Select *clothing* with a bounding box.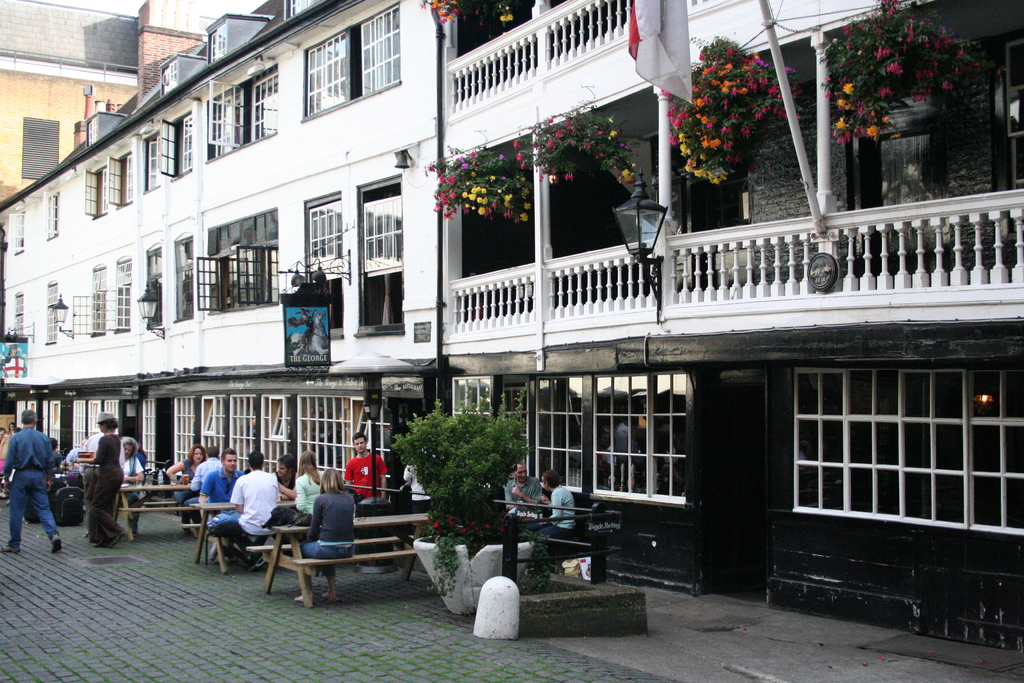
BBox(83, 434, 122, 544).
